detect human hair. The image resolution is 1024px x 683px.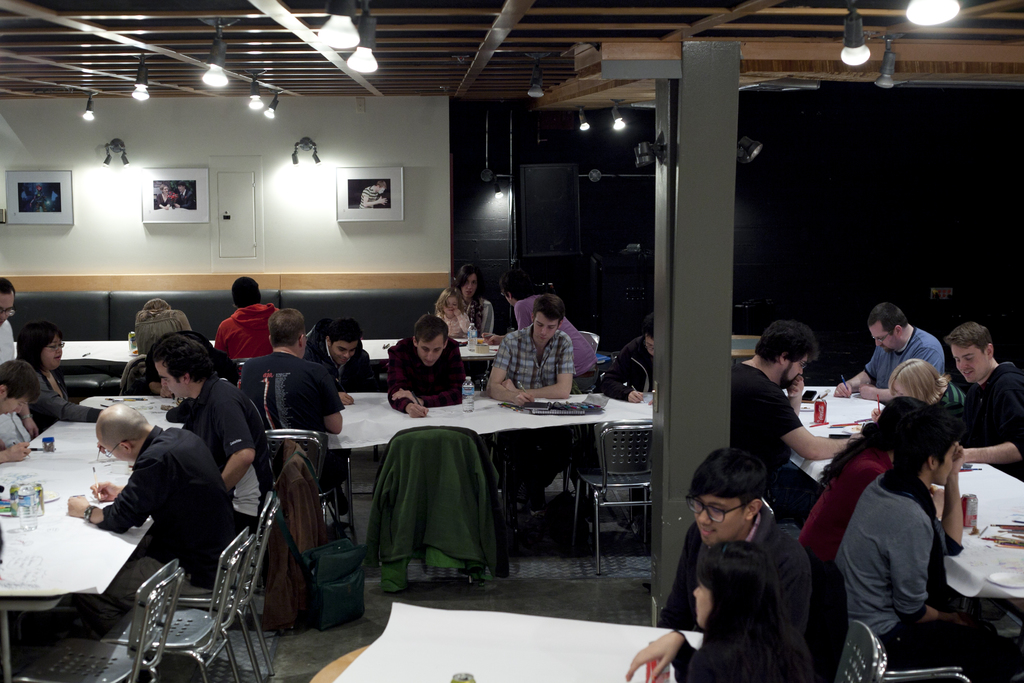
867,300,911,339.
